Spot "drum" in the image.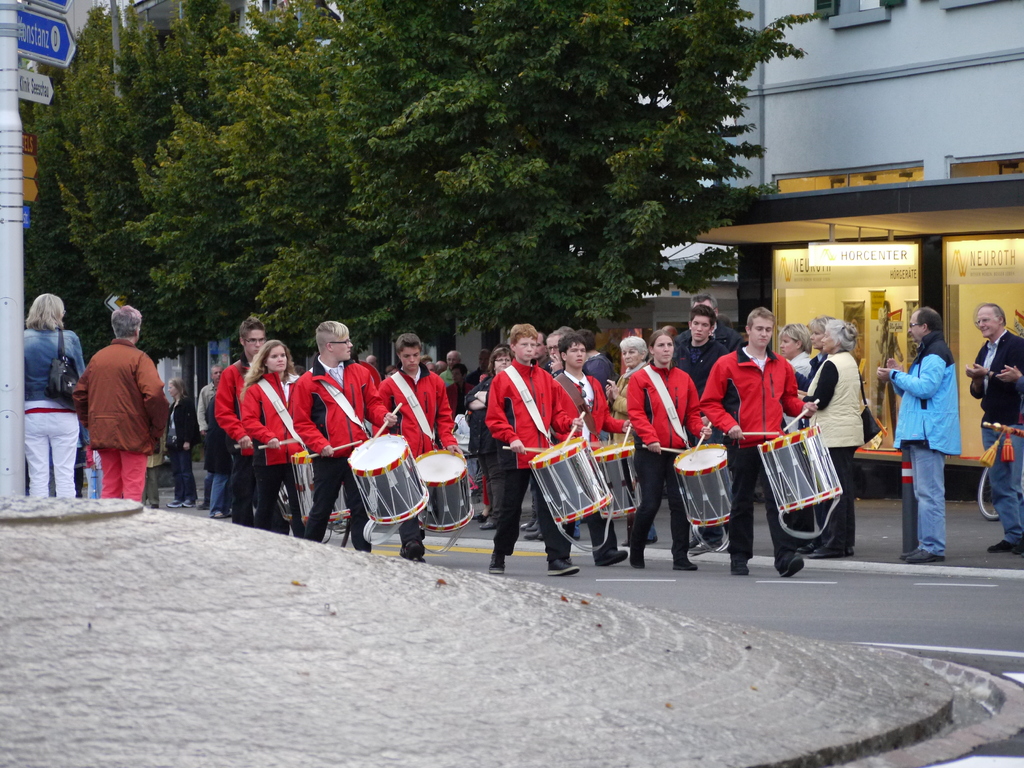
"drum" found at Rect(525, 435, 613, 526).
